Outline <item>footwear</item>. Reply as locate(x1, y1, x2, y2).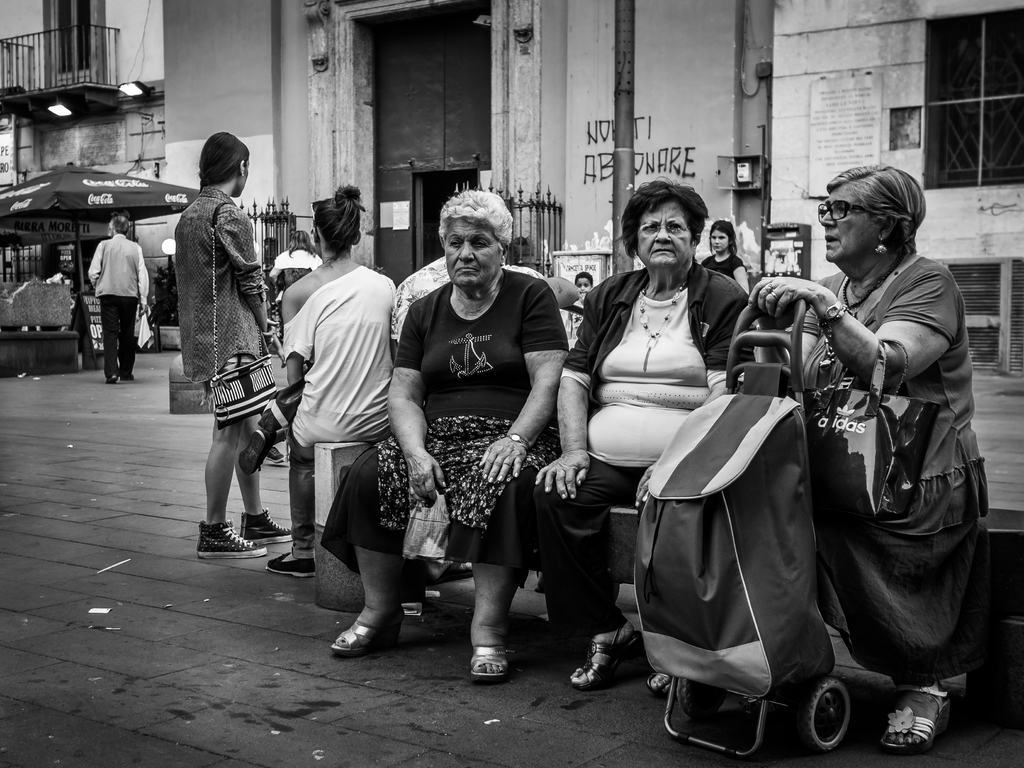
locate(879, 688, 954, 758).
